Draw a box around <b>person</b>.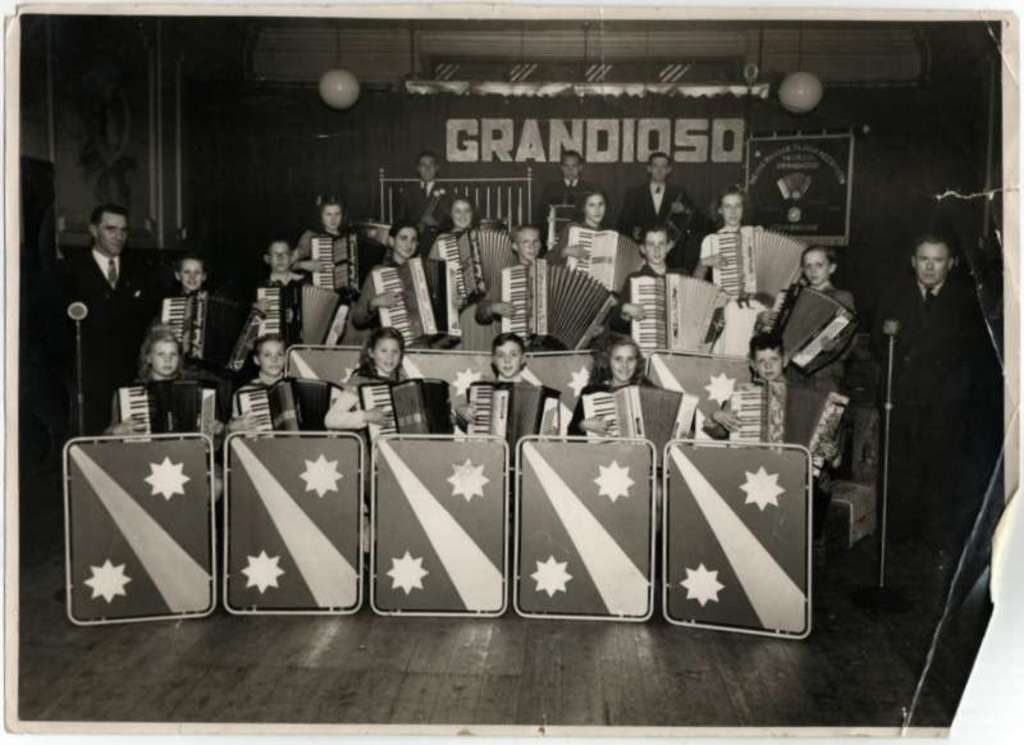
<region>141, 250, 214, 334</region>.
